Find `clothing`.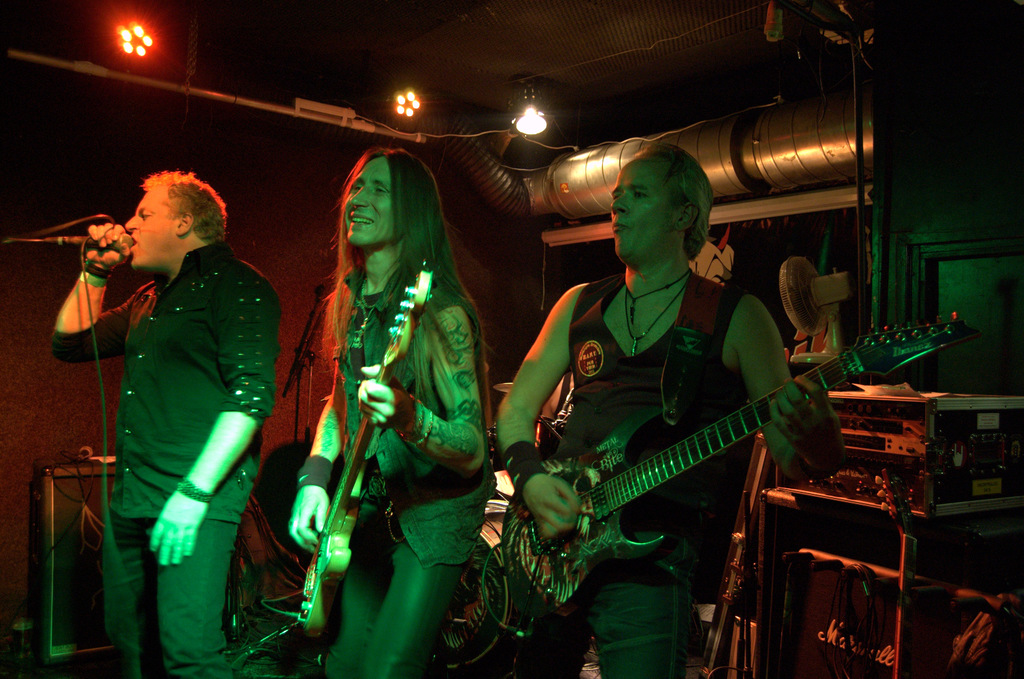
(301,230,500,678).
